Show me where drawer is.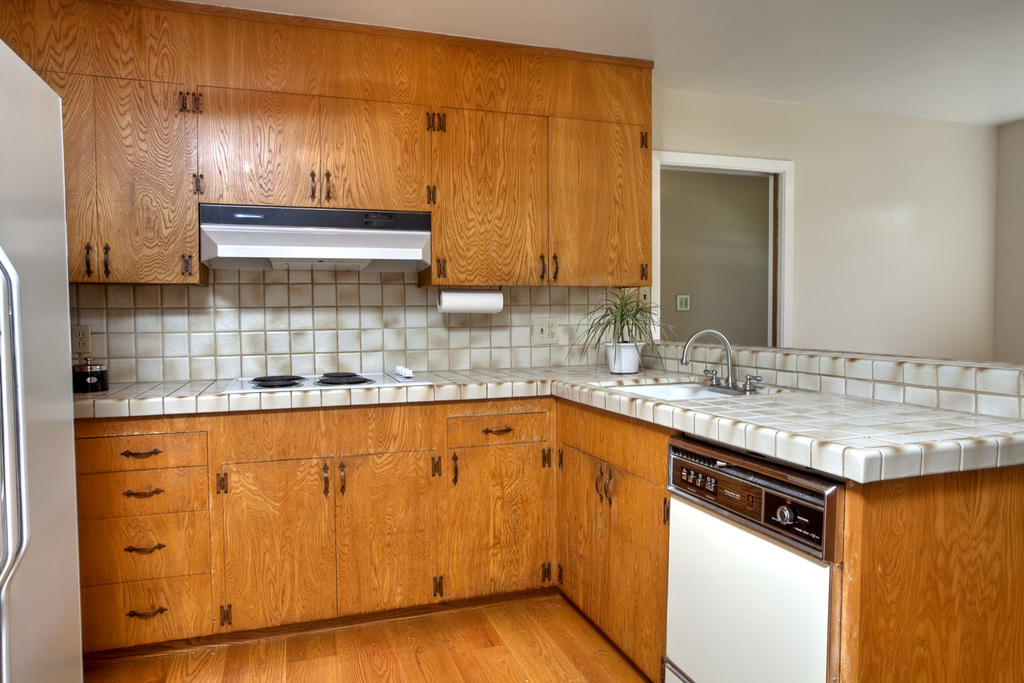
drawer is at (79, 507, 214, 586).
